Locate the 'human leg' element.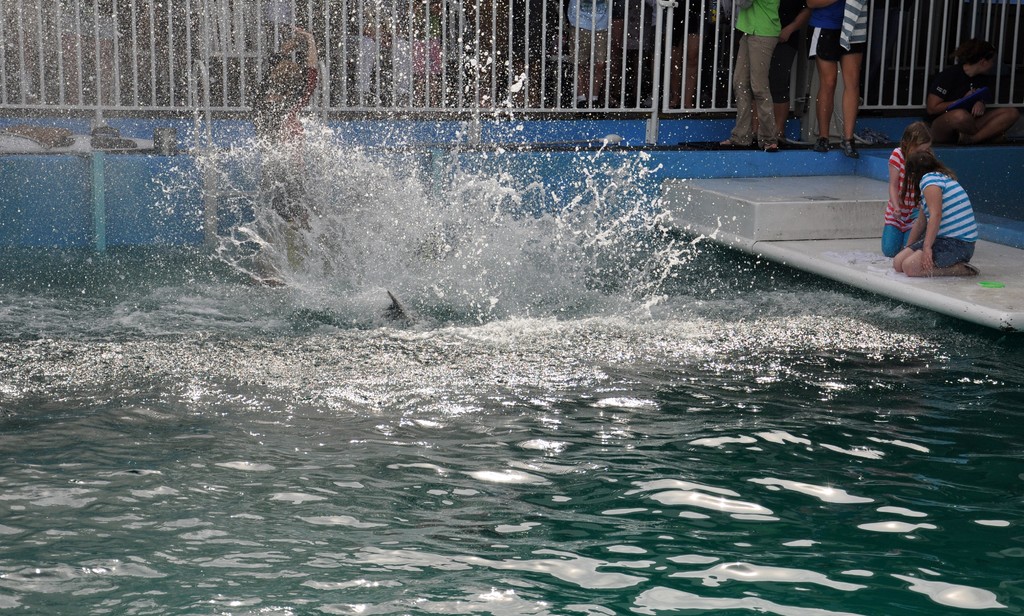
Element bbox: l=911, t=231, r=981, b=274.
